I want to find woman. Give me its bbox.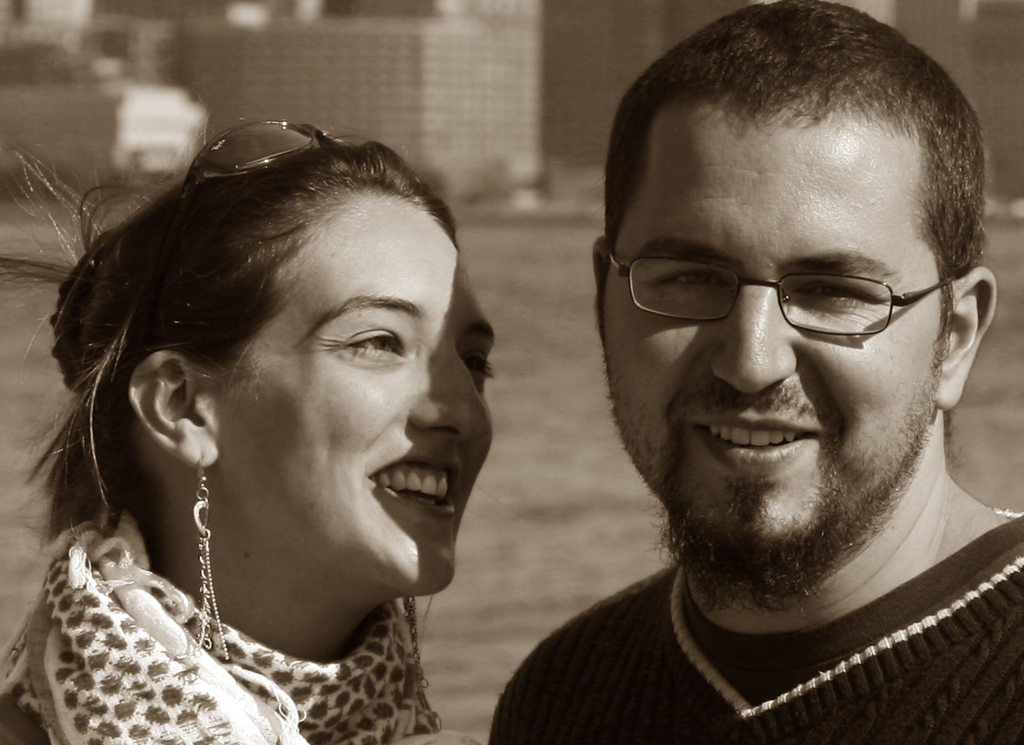
<region>0, 88, 567, 744</region>.
